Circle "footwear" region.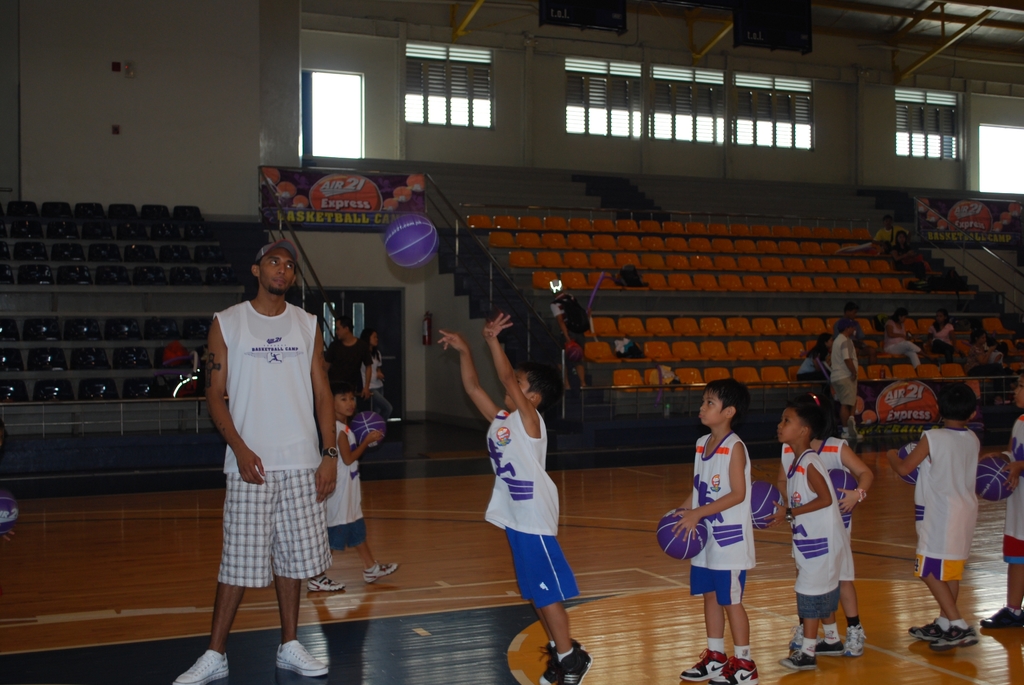
Region: [909,619,949,644].
